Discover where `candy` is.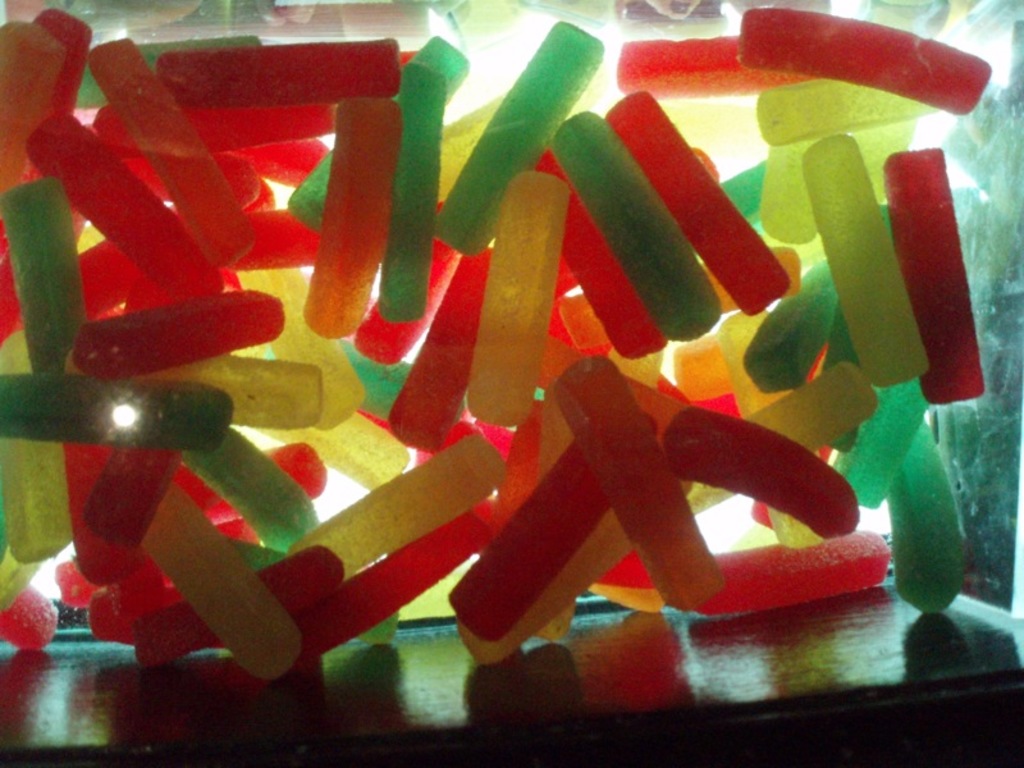
Discovered at <box>0,35,1023,717</box>.
